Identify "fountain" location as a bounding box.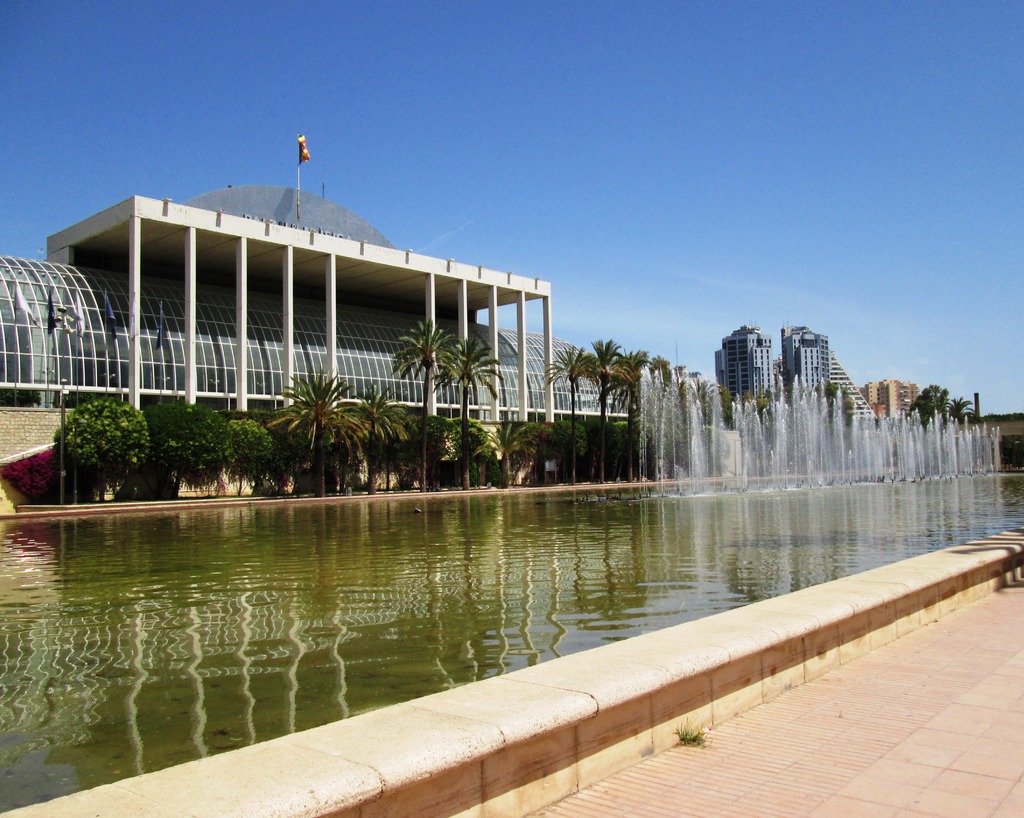
[left=632, top=362, right=997, bottom=498].
